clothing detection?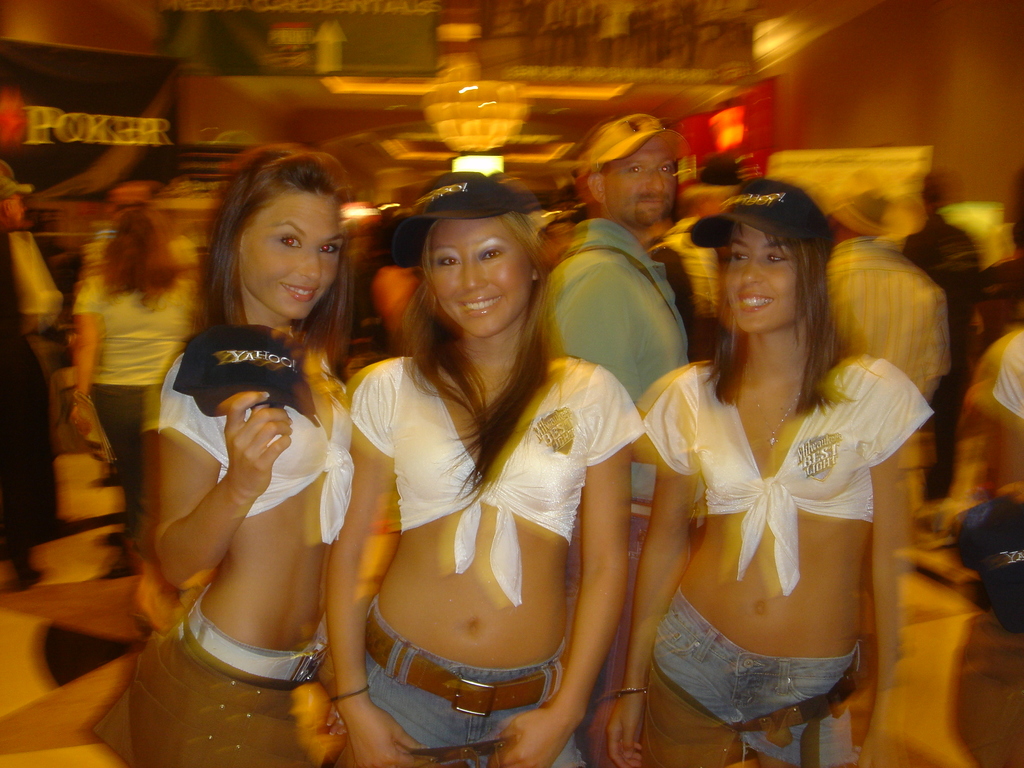
left=545, top=195, right=683, bottom=491
